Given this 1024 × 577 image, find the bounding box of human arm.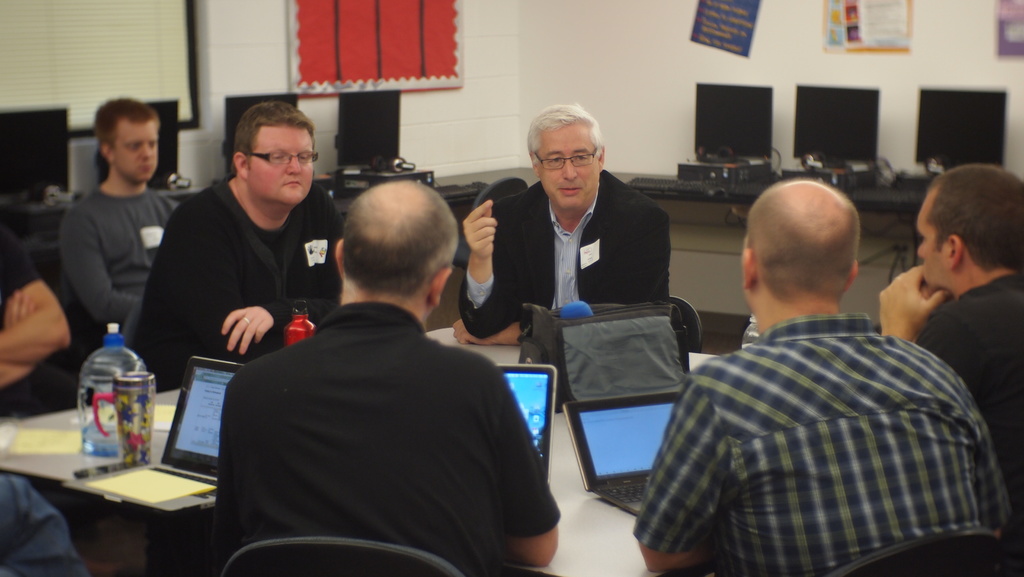
bbox=[223, 293, 348, 359].
